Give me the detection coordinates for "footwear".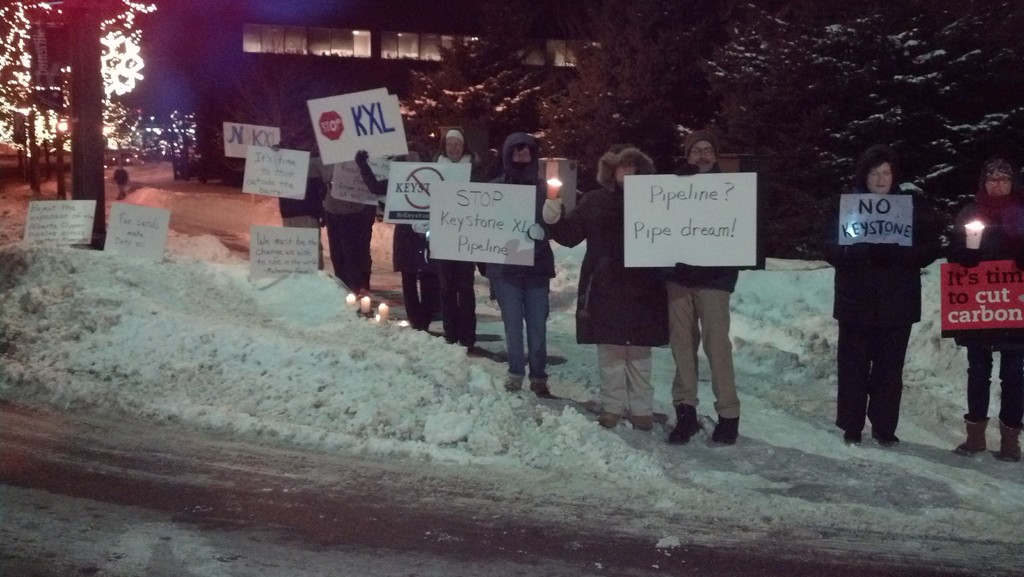
locate(654, 399, 705, 443).
